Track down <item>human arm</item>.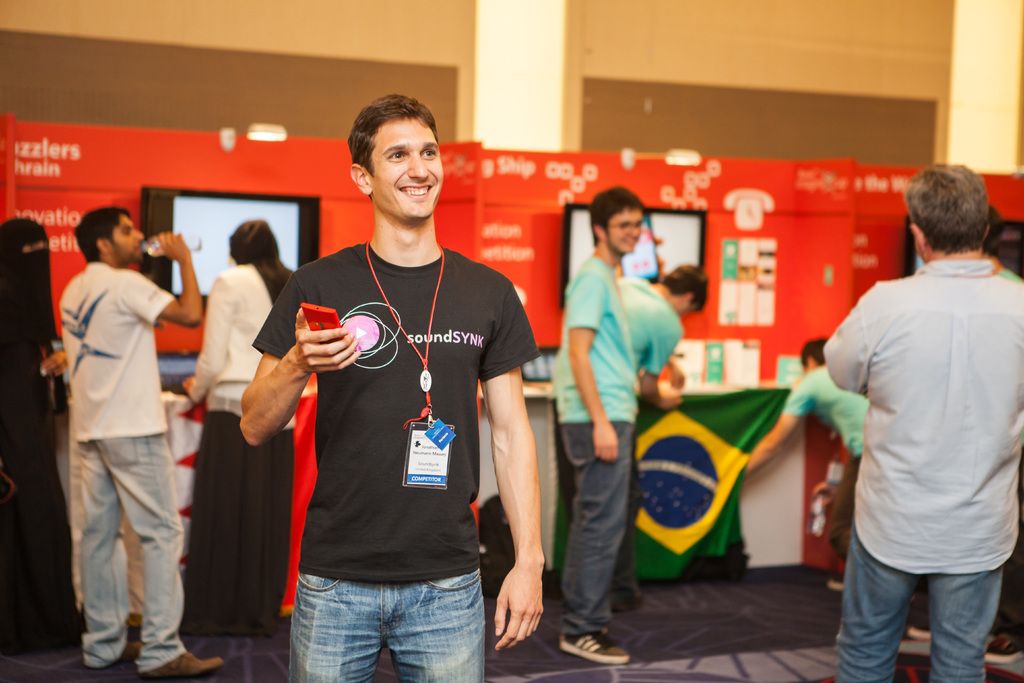
Tracked to region(560, 259, 624, 462).
